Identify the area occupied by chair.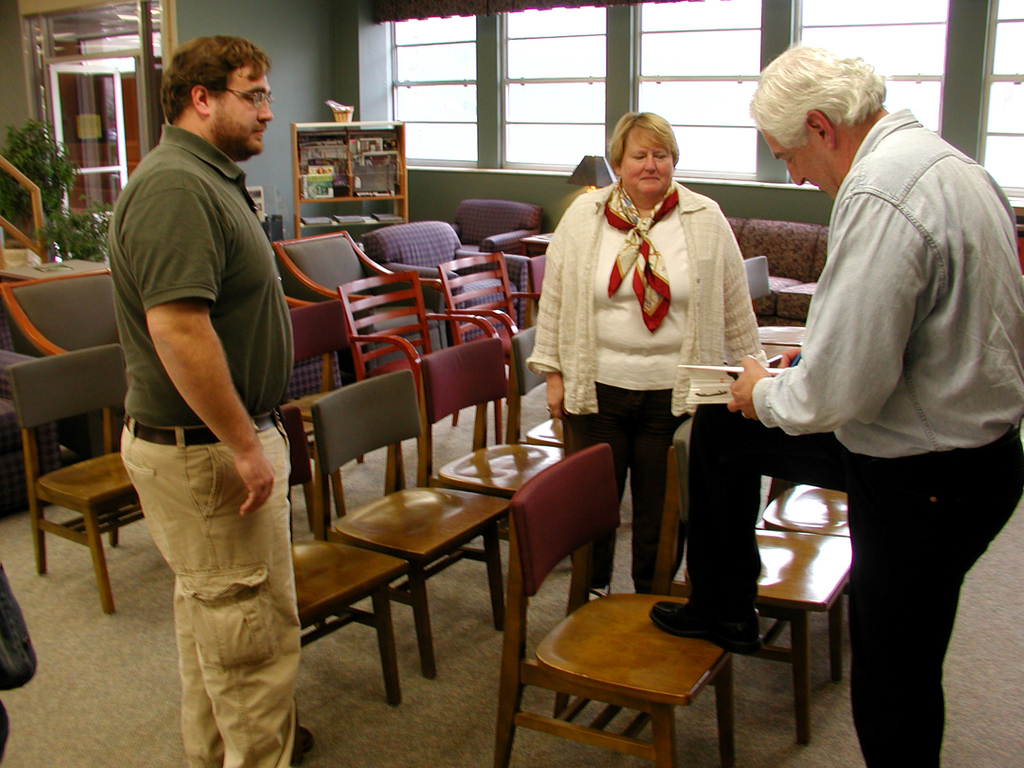
Area: [0,263,126,466].
